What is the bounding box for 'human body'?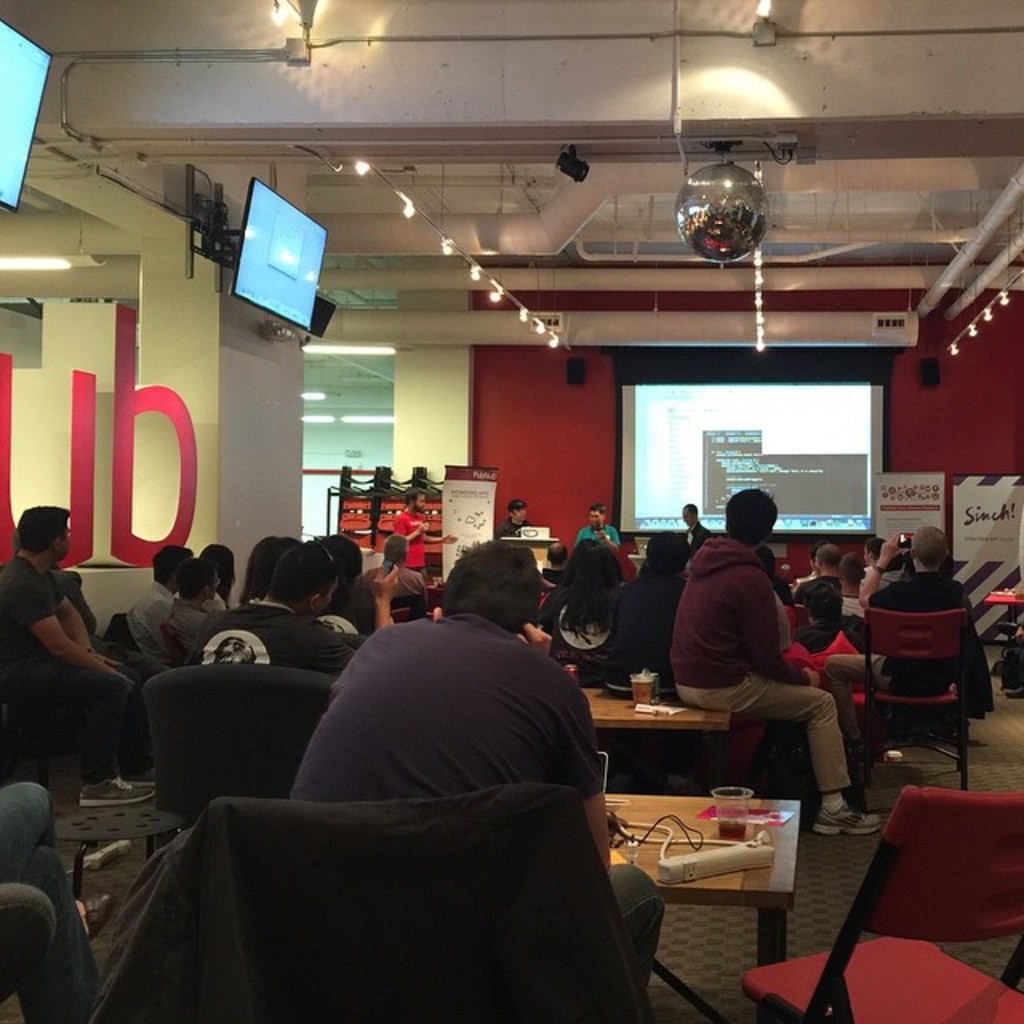
[x1=578, y1=507, x2=618, y2=547].
